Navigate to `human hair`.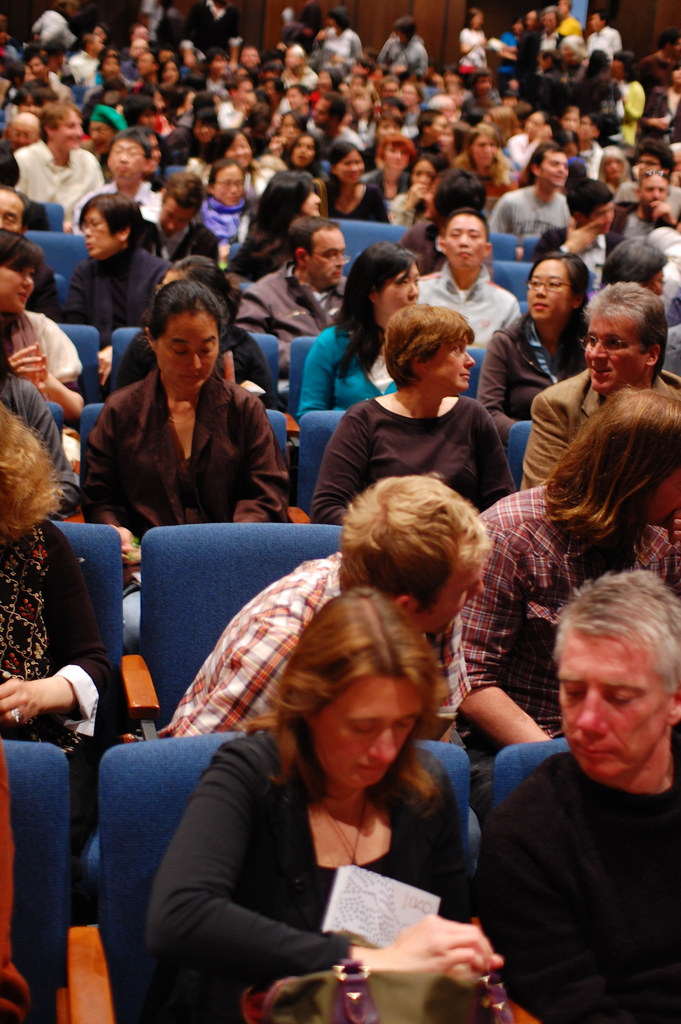
Navigation target: [452, 125, 503, 184].
